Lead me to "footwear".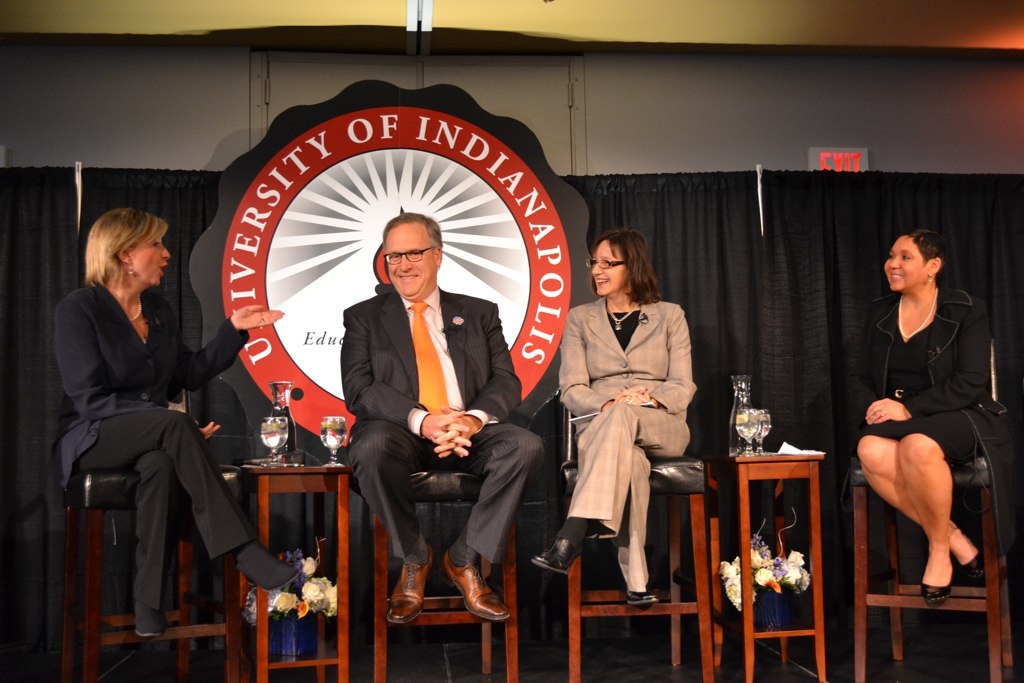
Lead to x1=955, y1=548, x2=987, y2=583.
